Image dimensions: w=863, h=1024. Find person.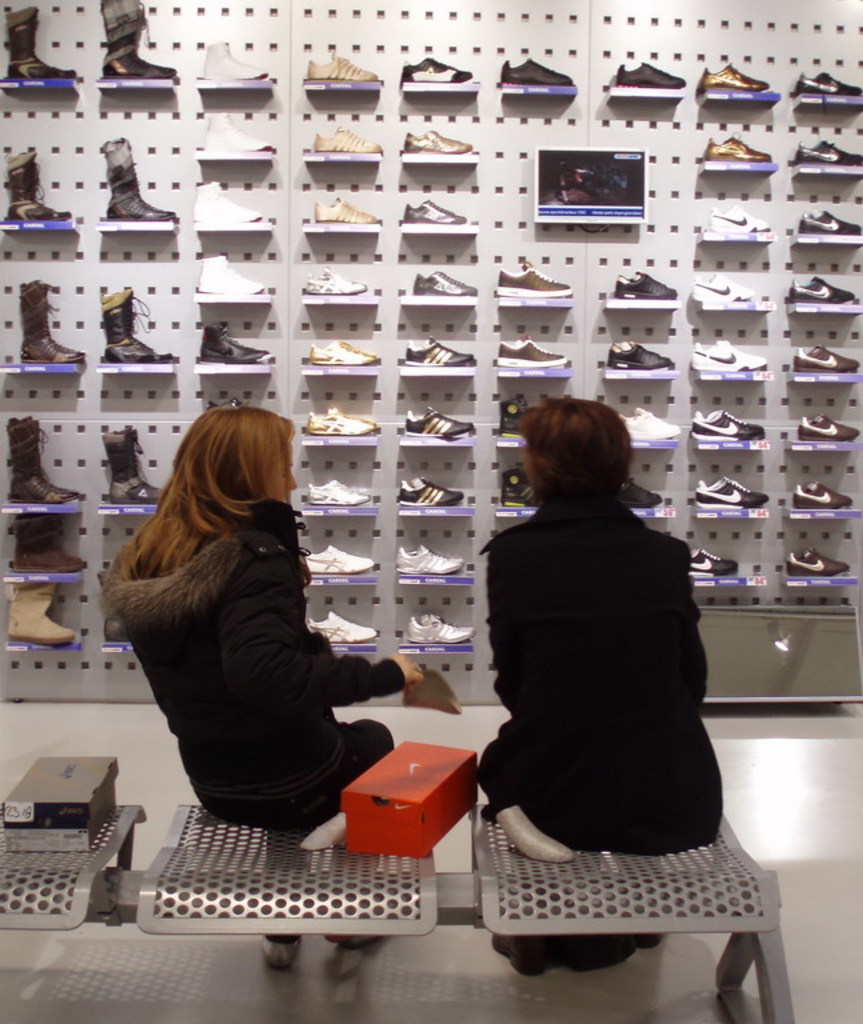
bbox=(99, 400, 423, 964).
